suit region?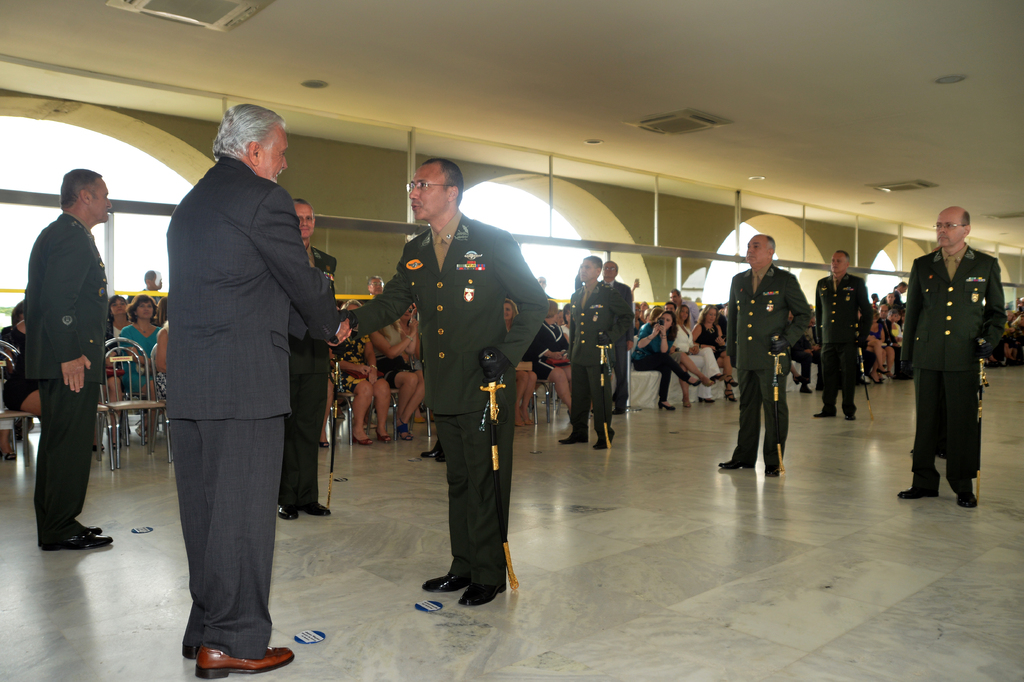
<bbox>28, 208, 110, 545</bbox>
